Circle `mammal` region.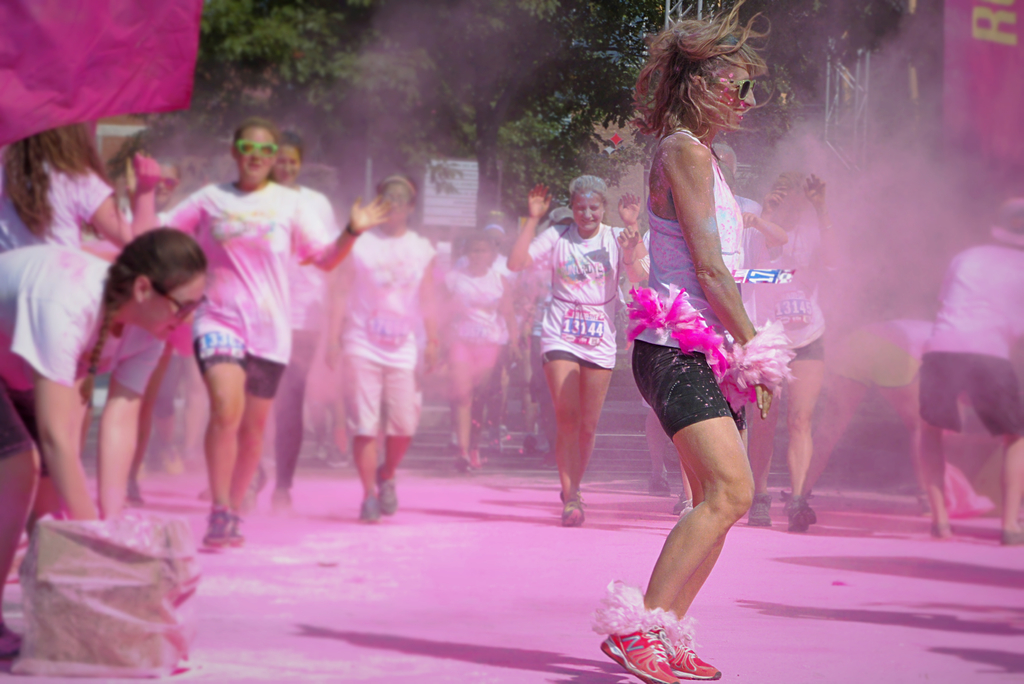
Region: BBox(0, 120, 159, 528).
